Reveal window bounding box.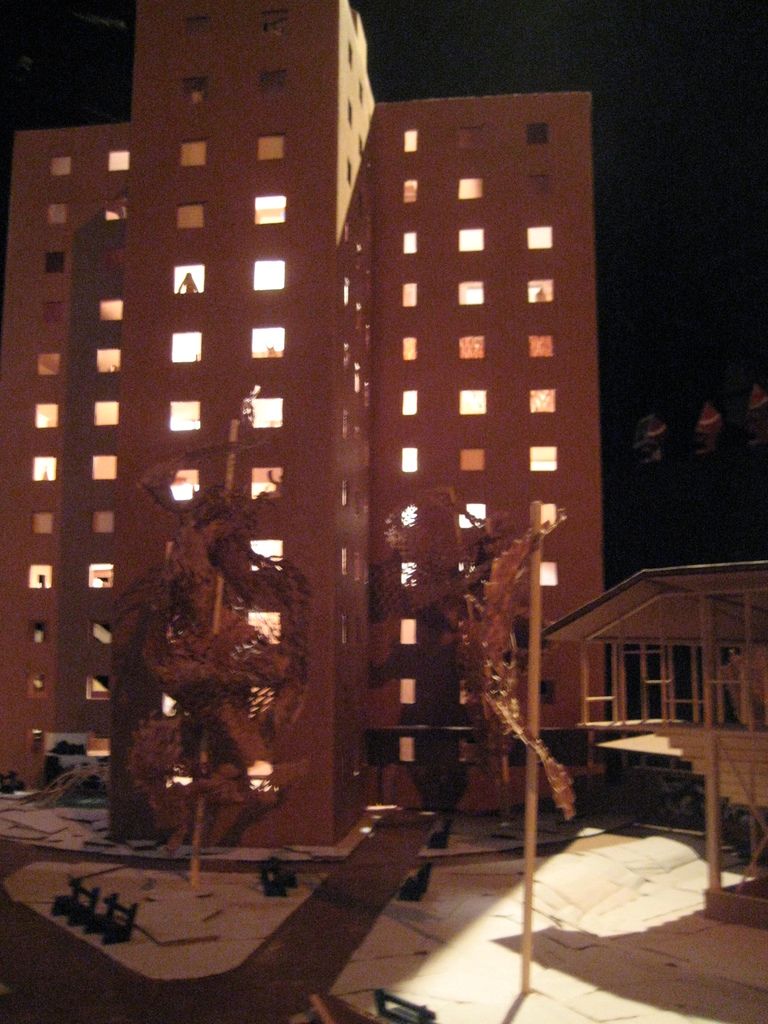
Revealed: rect(541, 561, 561, 584).
